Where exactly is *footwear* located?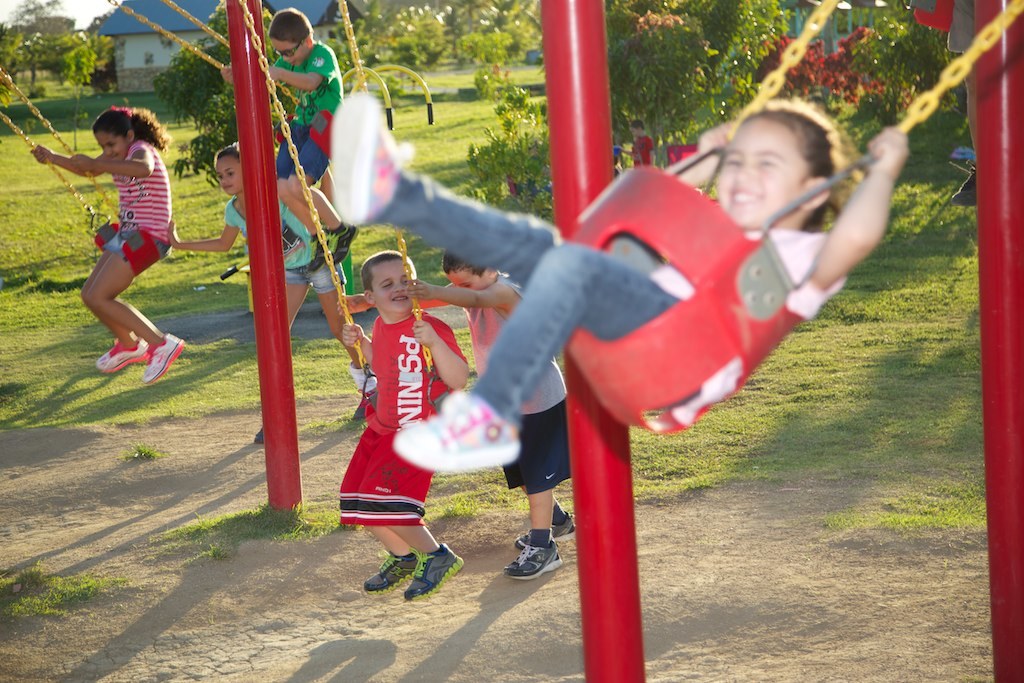
Its bounding box is (93, 338, 148, 372).
